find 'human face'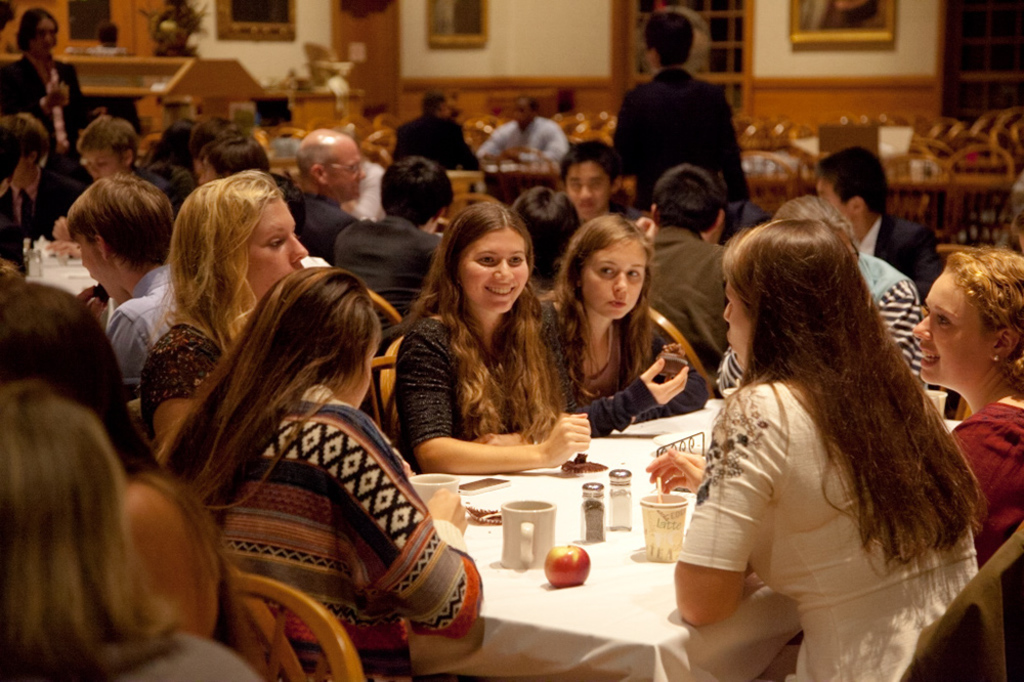
808 173 848 216
